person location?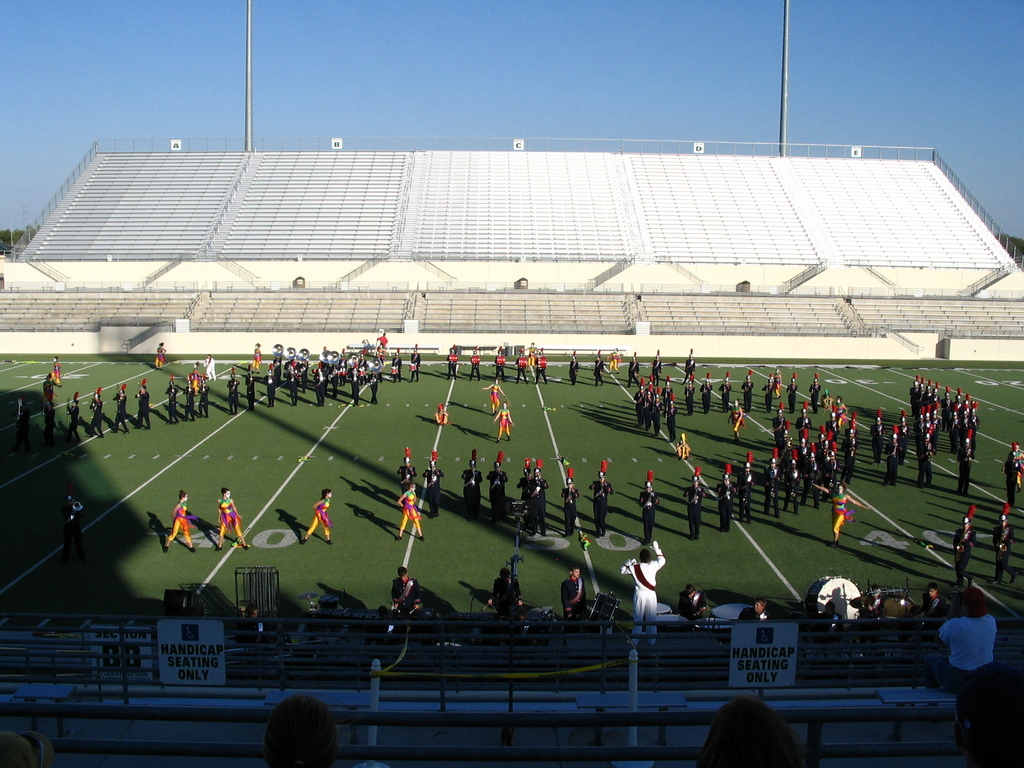
(left=17, top=402, right=28, bottom=450)
